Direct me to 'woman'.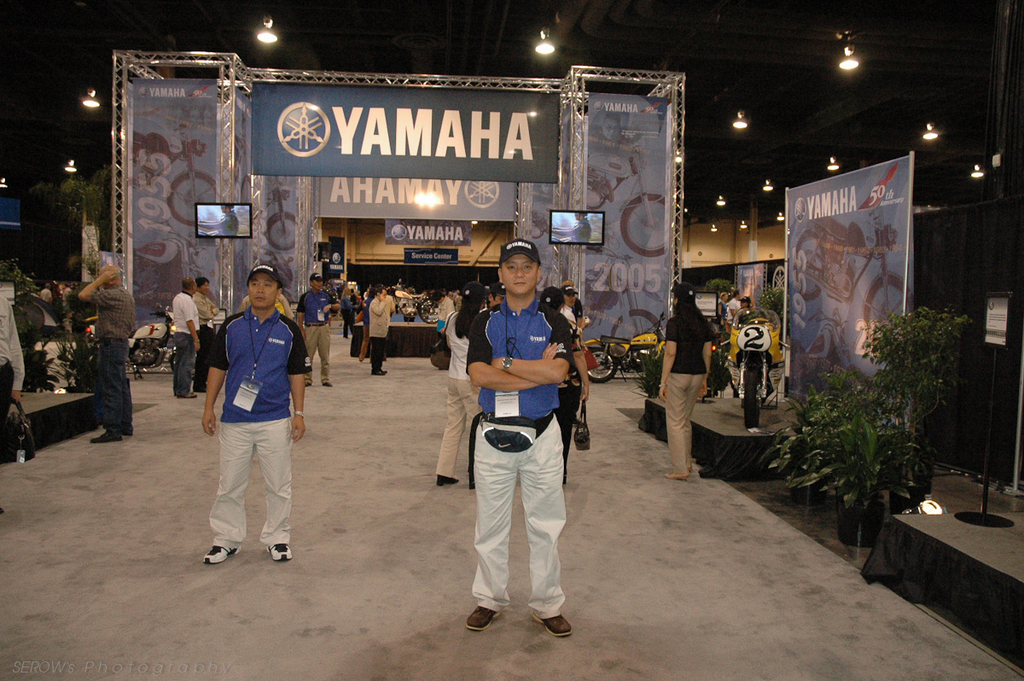
Direction: x1=646, y1=276, x2=724, y2=486.
